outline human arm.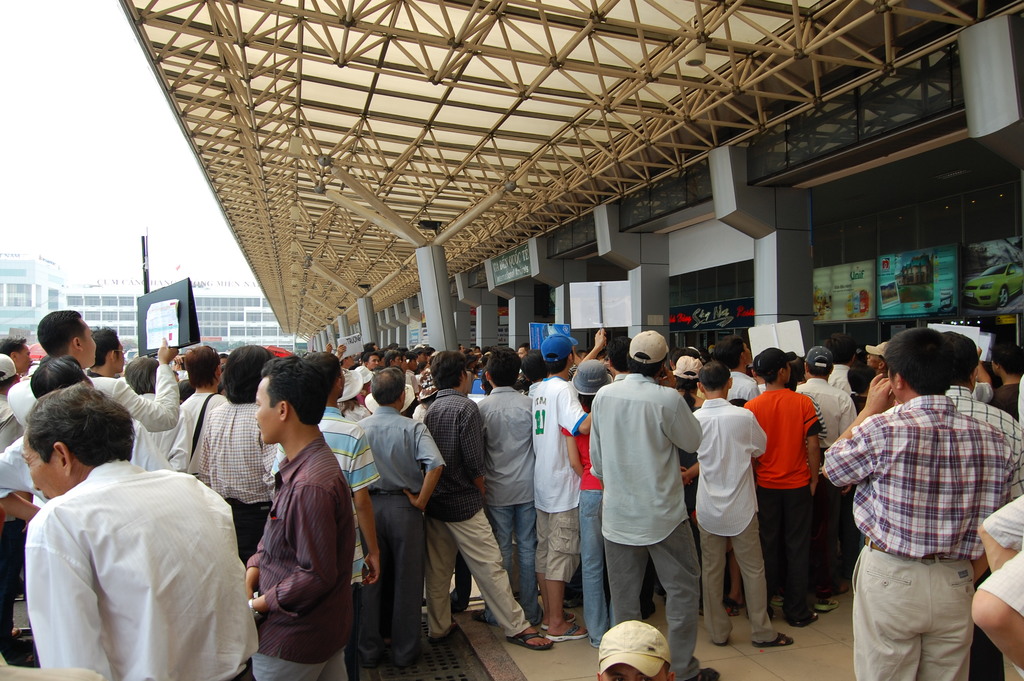
Outline: bbox=[973, 343, 992, 401].
